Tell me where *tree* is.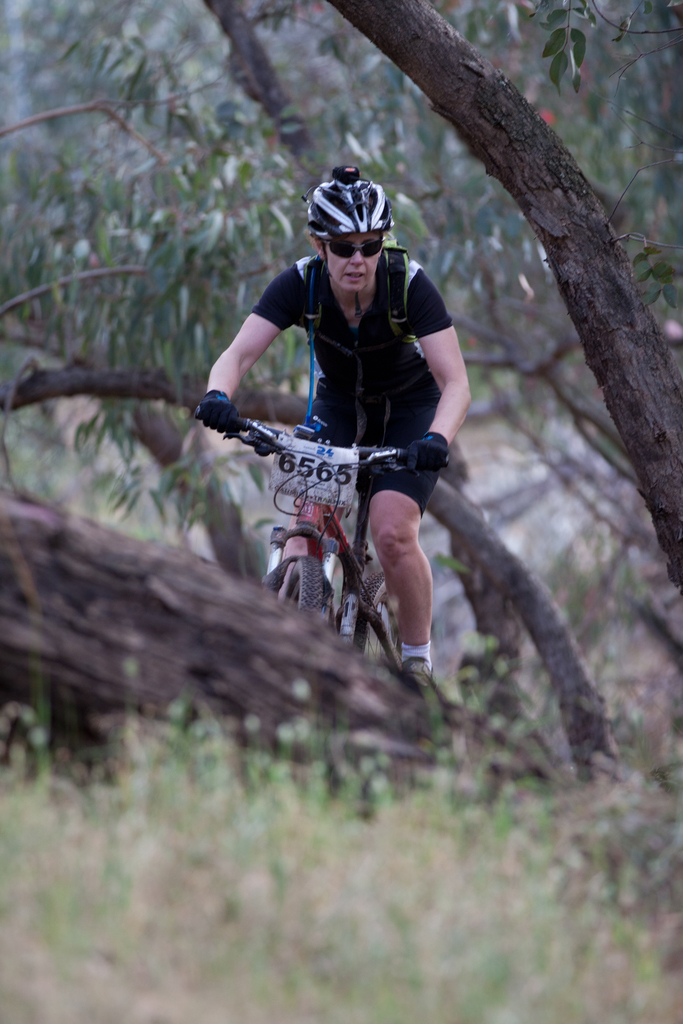
*tree* is at bbox=[330, 0, 682, 590].
